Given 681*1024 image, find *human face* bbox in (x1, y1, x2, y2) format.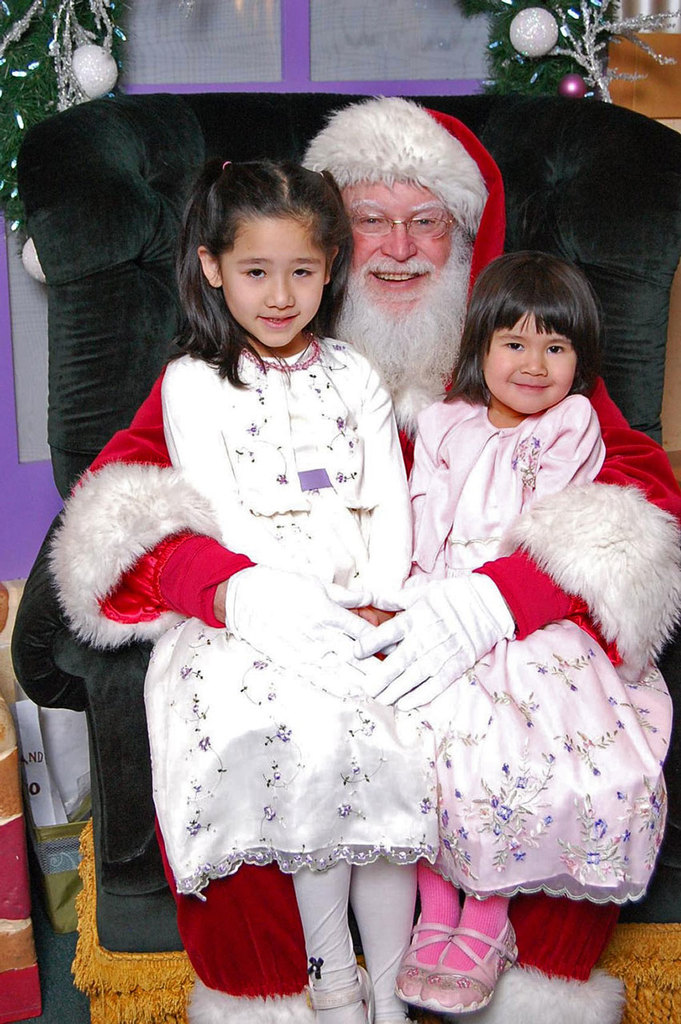
(340, 170, 456, 316).
